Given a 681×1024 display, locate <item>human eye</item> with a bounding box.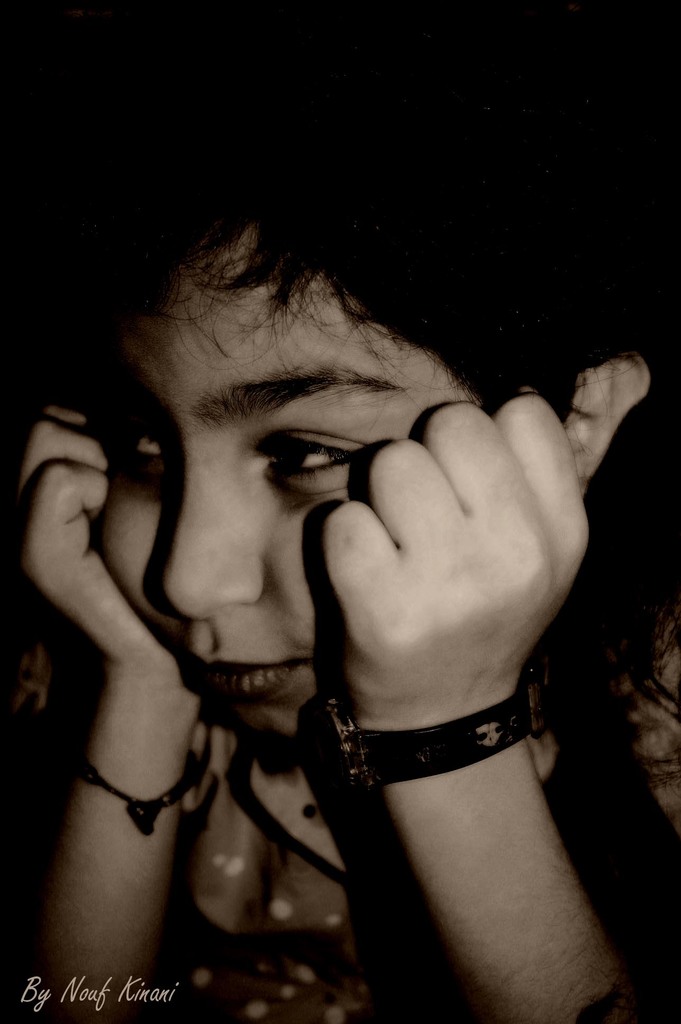
Located: [left=79, top=410, right=161, bottom=481].
